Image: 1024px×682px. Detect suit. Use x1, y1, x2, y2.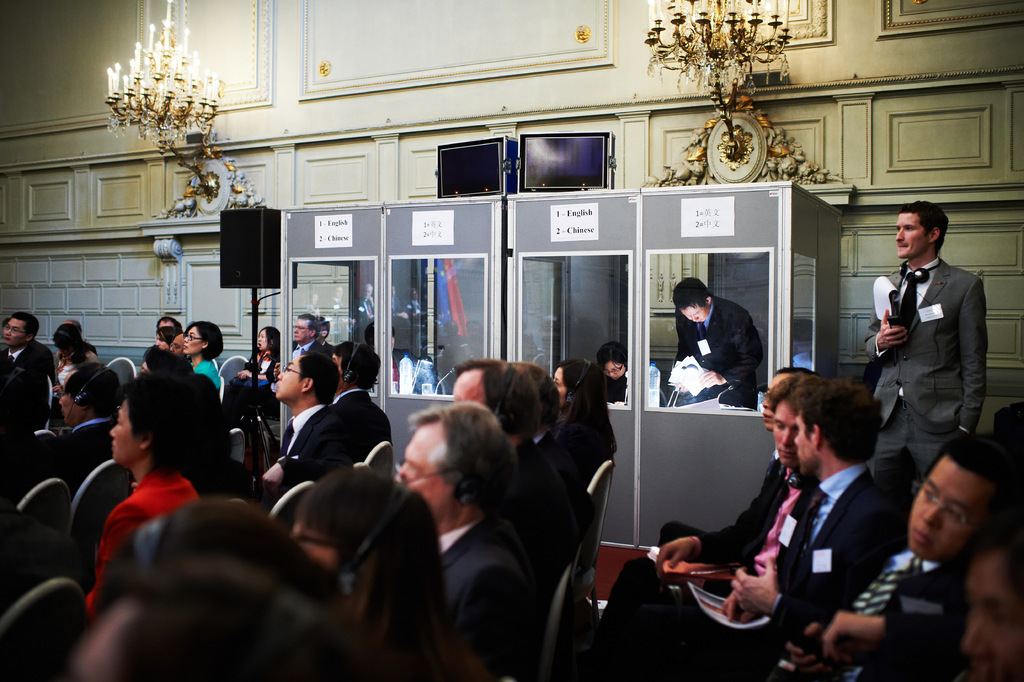
330, 387, 394, 463.
